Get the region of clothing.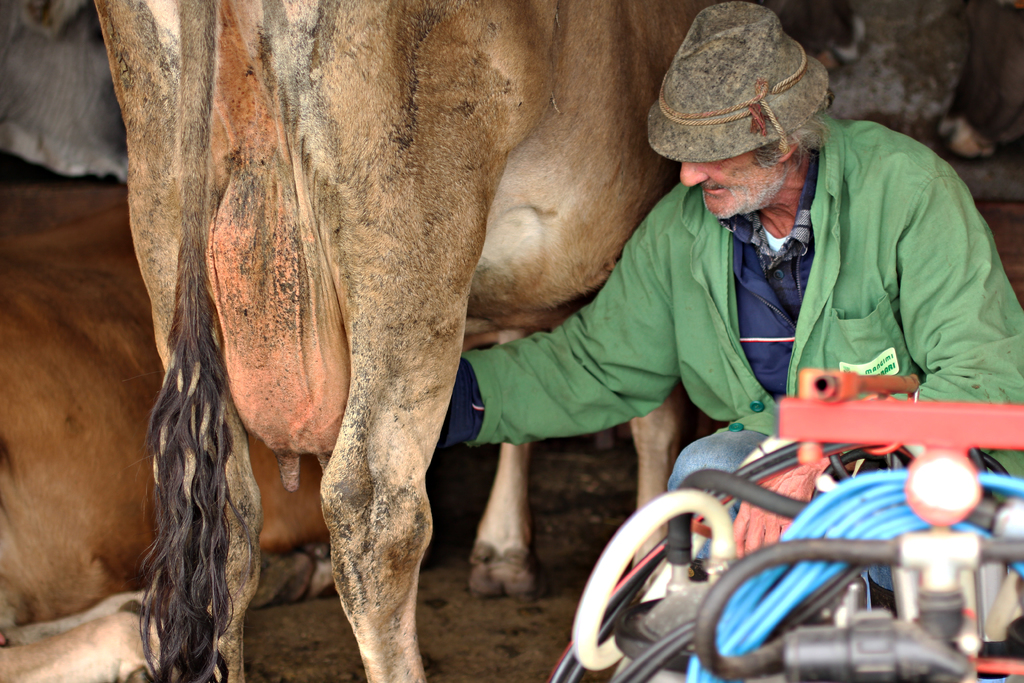
(left=639, top=63, right=833, bottom=154).
